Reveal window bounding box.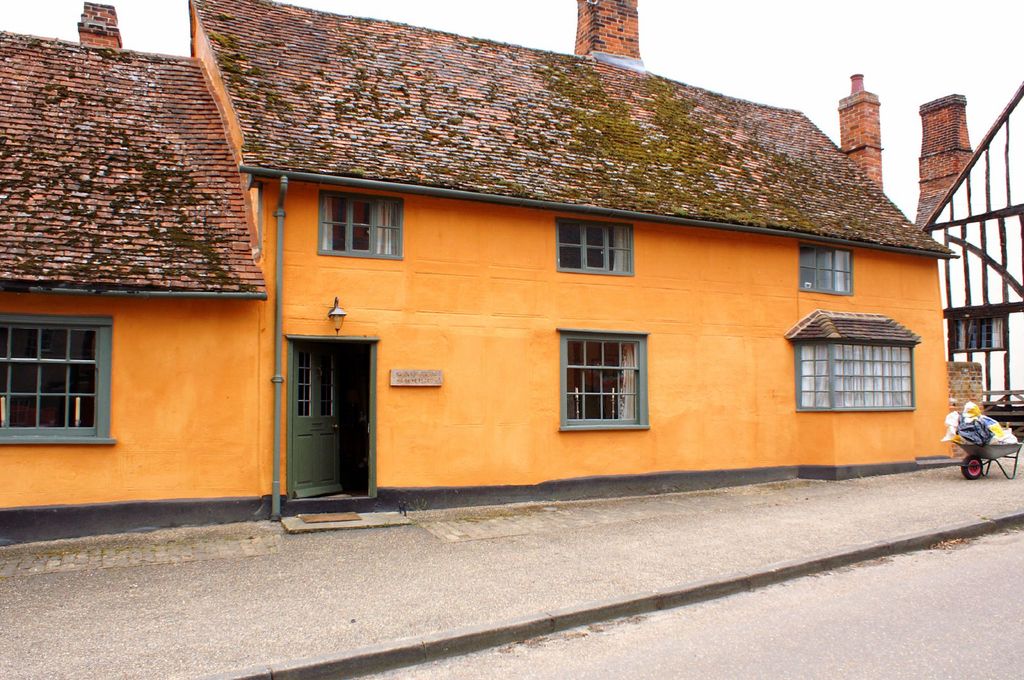
Revealed: <box>796,244,856,293</box>.
